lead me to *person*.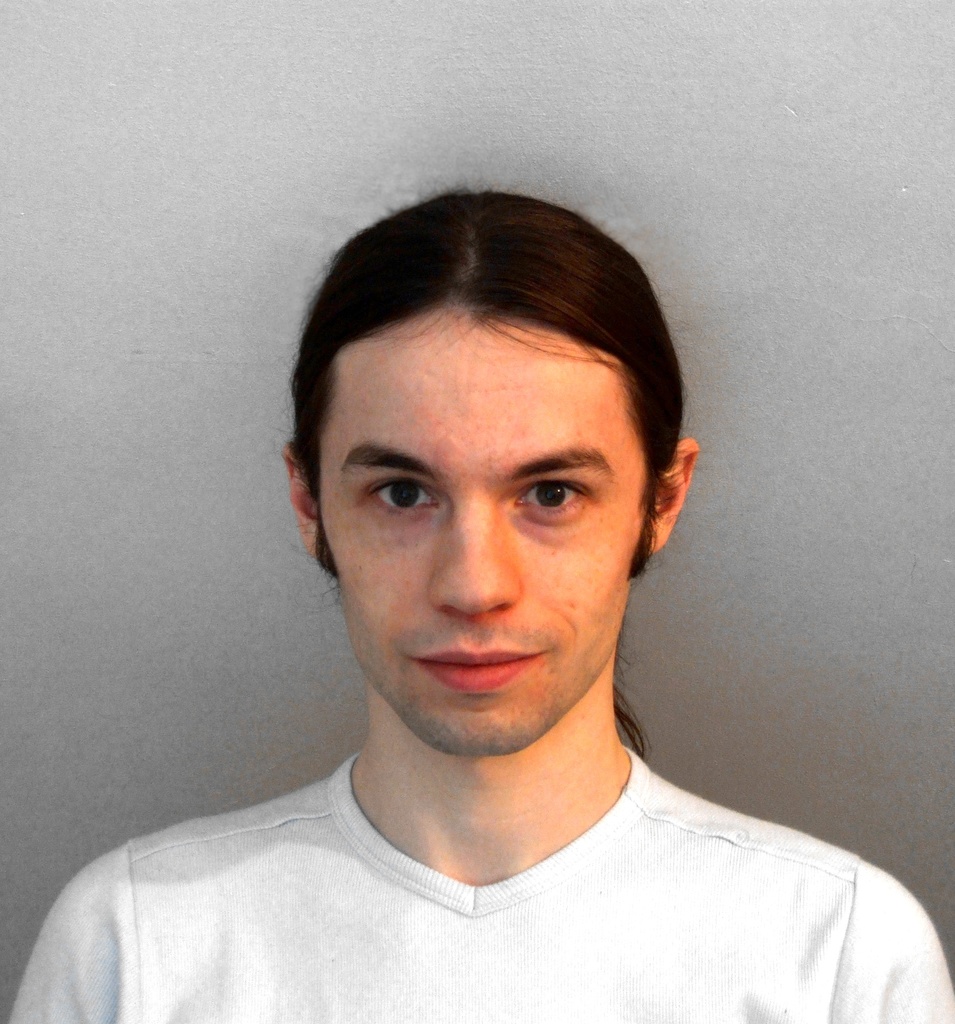
Lead to pyautogui.locateOnScreen(0, 178, 954, 1023).
